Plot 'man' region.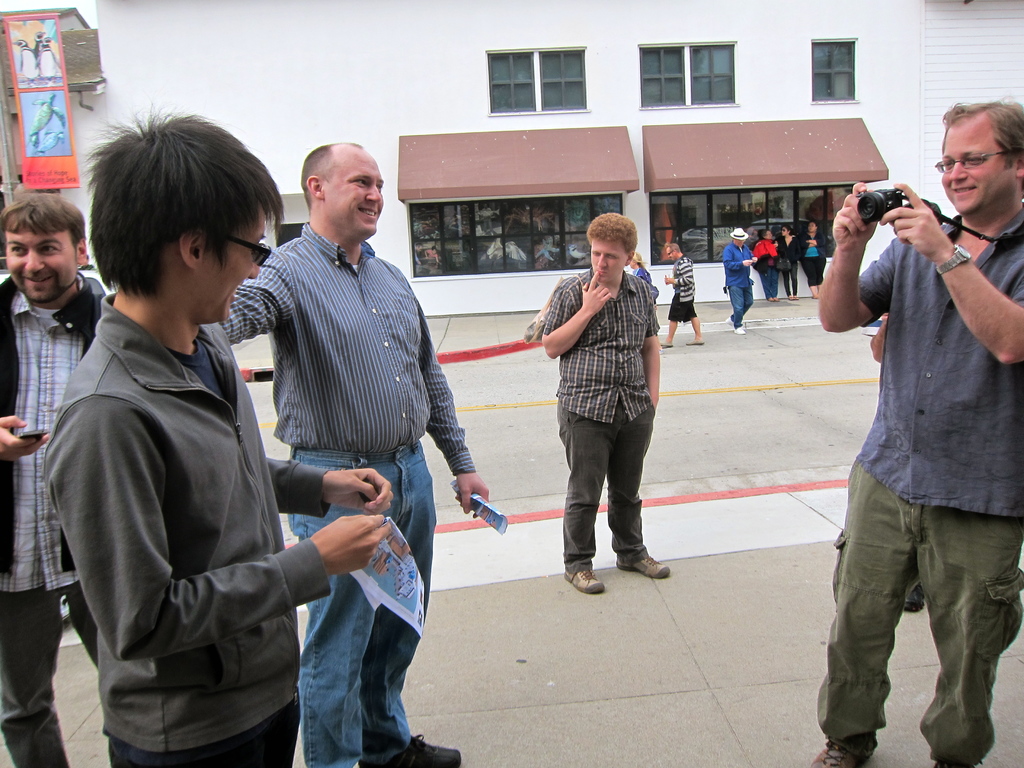
Plotted at {"left": 519, "top": 220, "right": 673, "bottom": 604}.
